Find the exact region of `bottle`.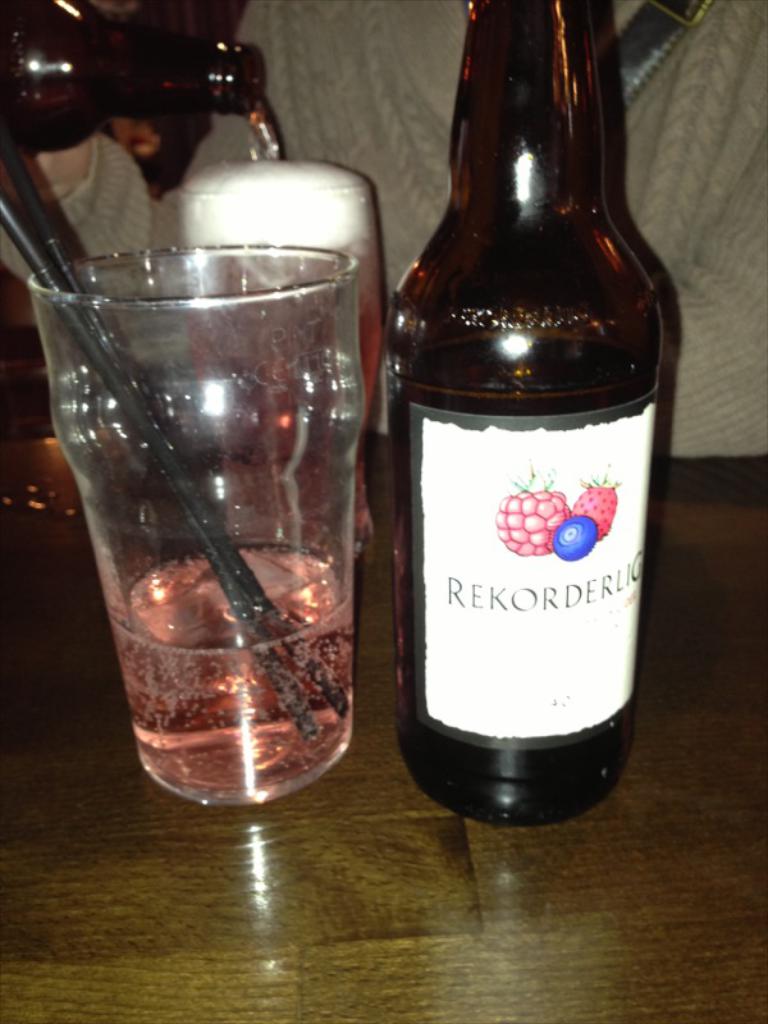
Exact region: (376,5,667,809).
